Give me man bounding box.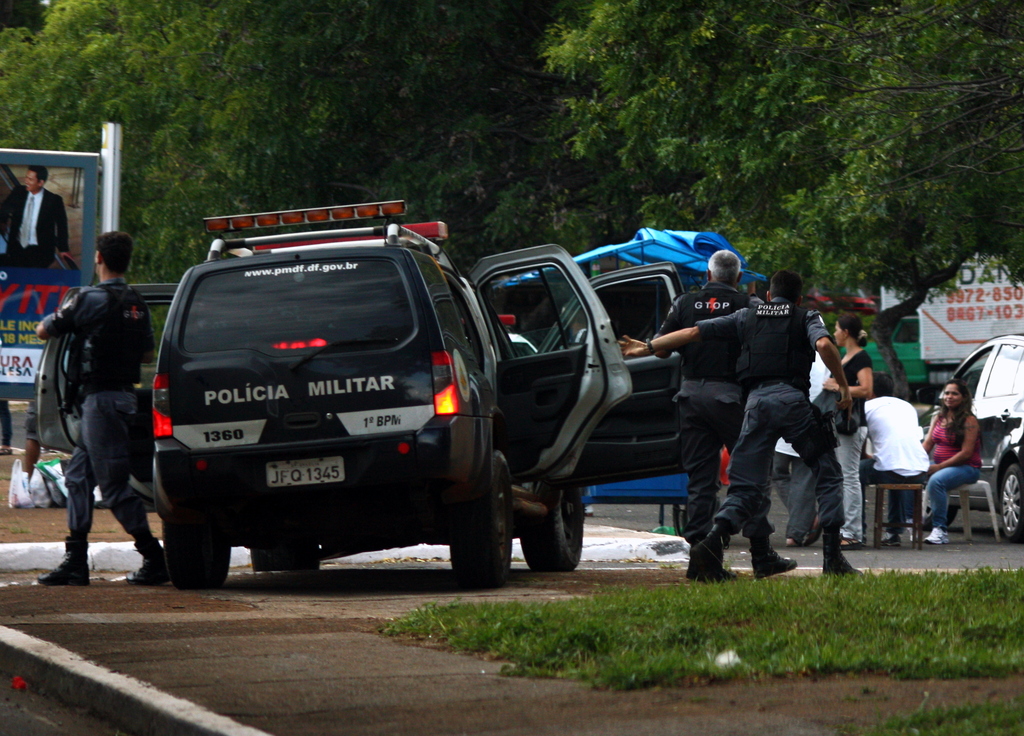
BBox(858, 359, 927, 550).
